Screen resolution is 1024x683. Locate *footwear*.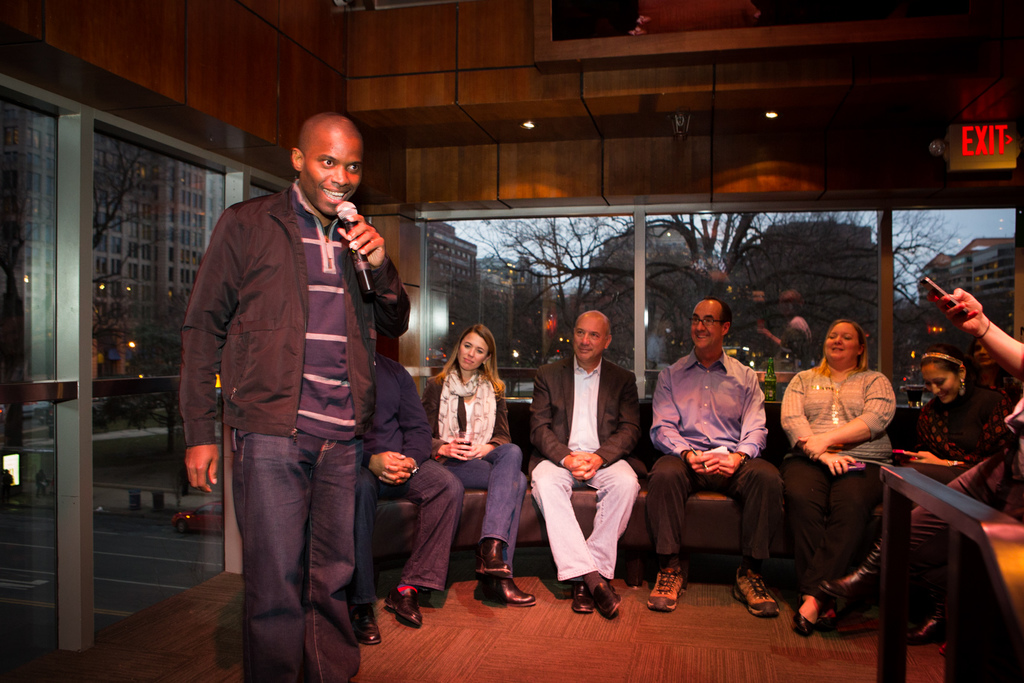
bbox(819, 592, 841, 631).
